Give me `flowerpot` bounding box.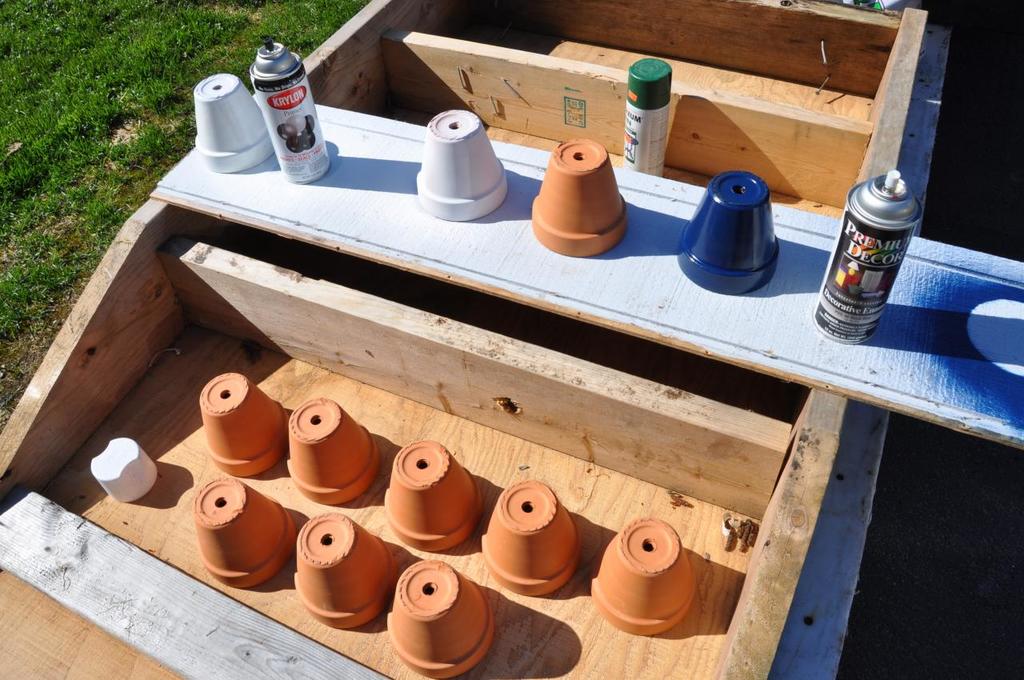
x1=194, y1=69, x2=277, y2=170.
